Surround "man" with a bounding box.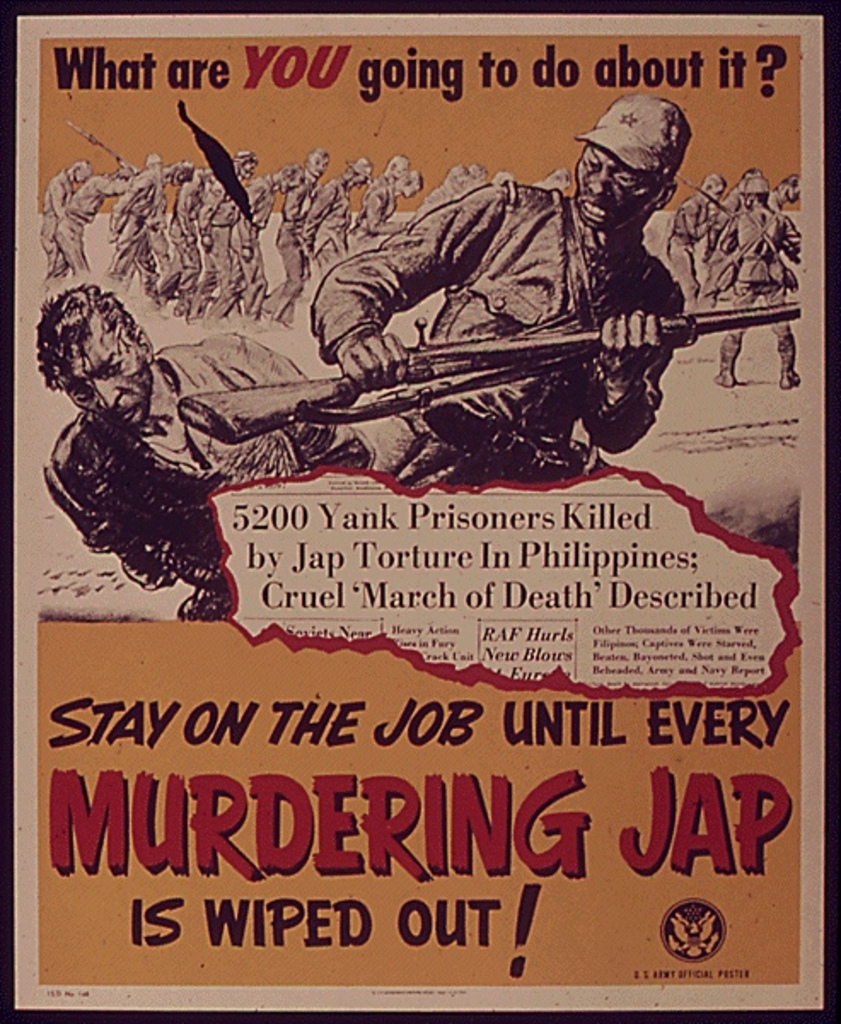
rect(773, 169, 803, 213).
